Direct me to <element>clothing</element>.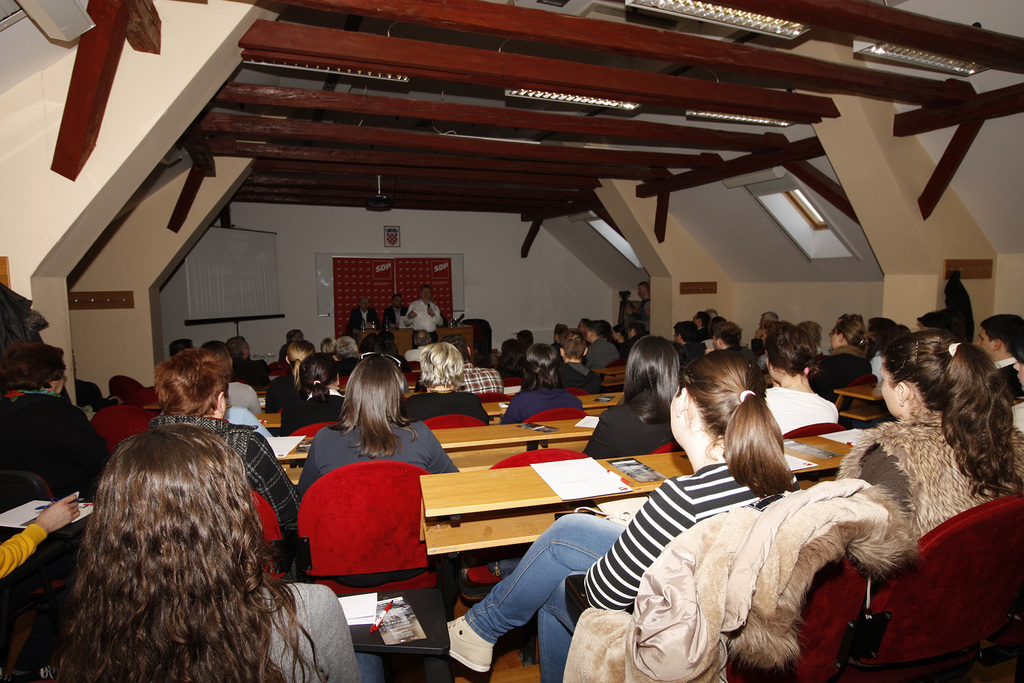
Direction: box(411, 304, 444, 342).
